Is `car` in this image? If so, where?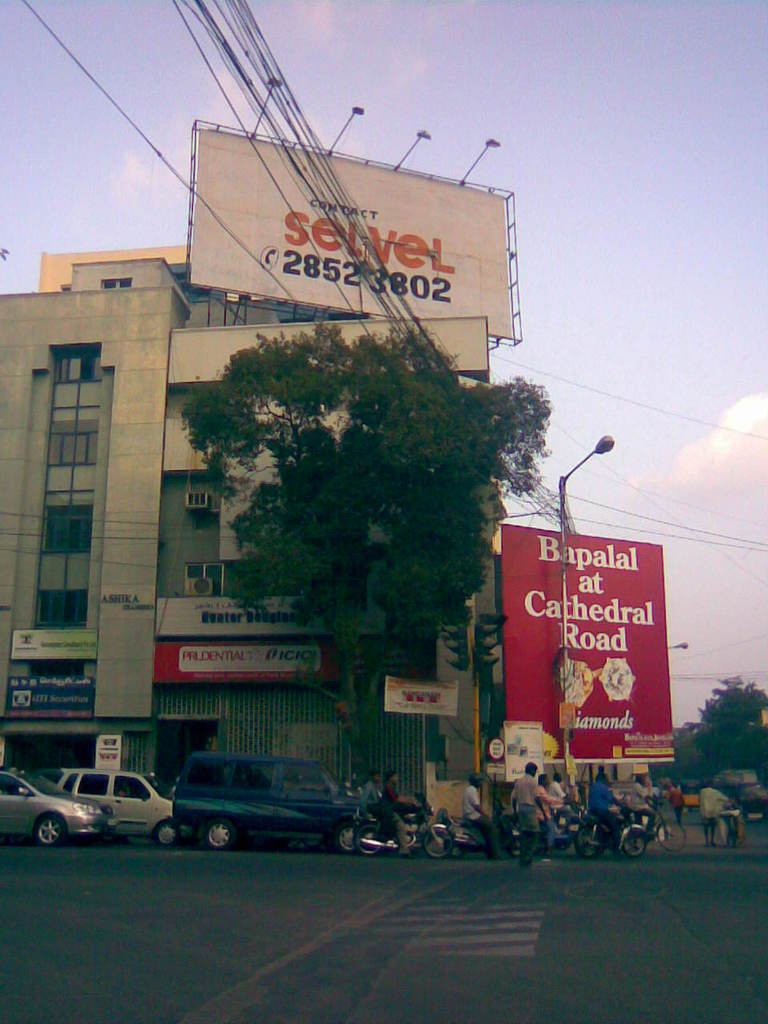
Yes, at Rect(143, 753, 406, 853).
